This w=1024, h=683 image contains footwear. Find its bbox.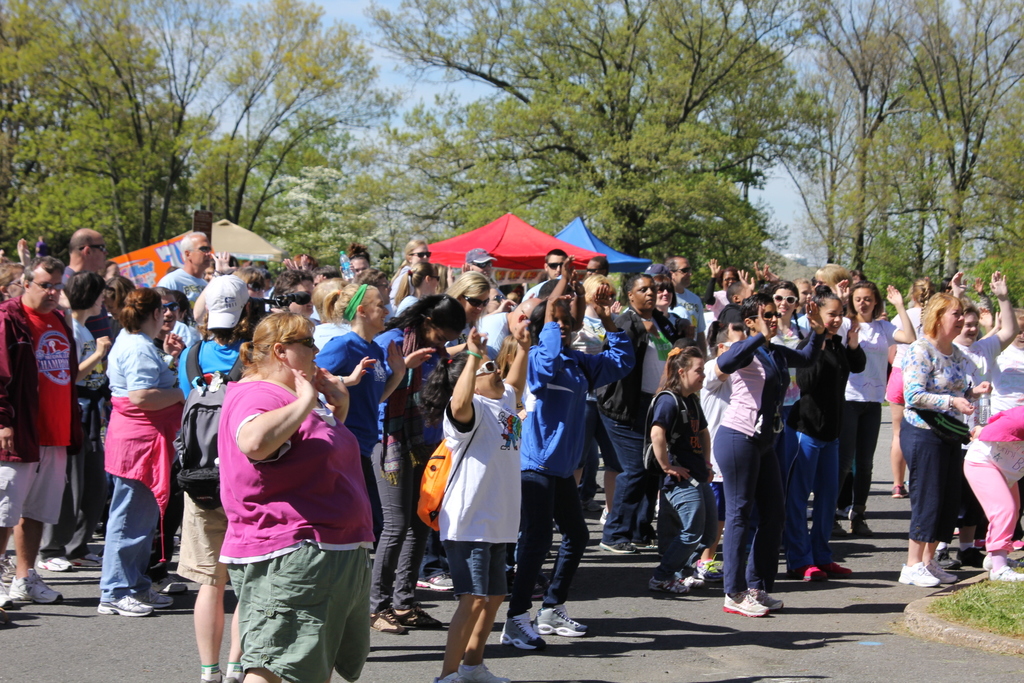
70/554/107/568.
